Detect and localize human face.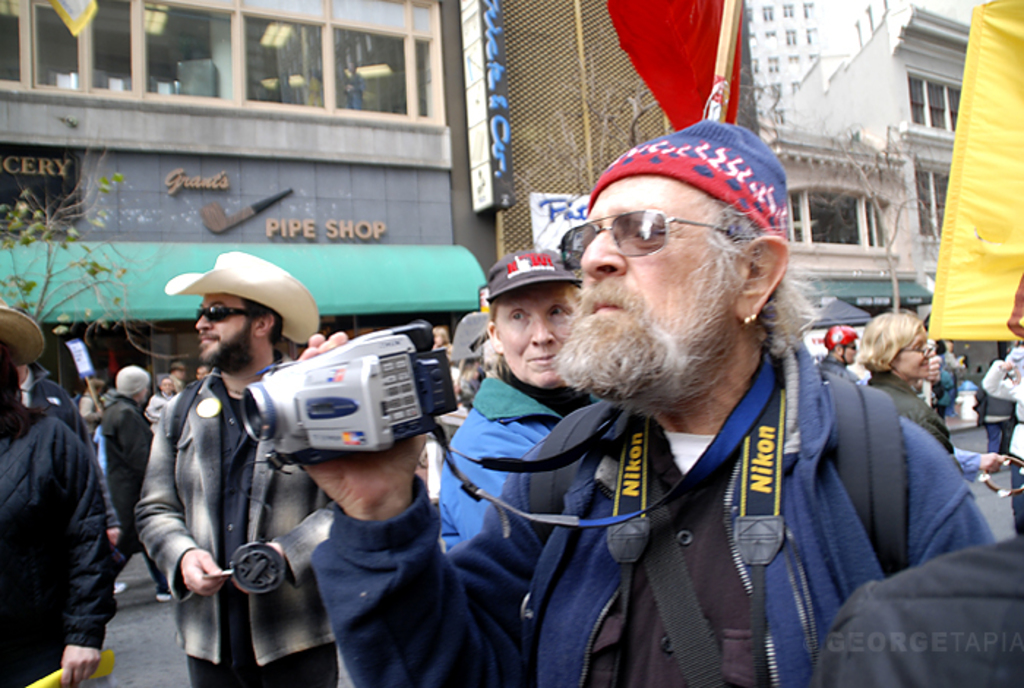
Localized at bbox=[193, 290, 259, 364].
